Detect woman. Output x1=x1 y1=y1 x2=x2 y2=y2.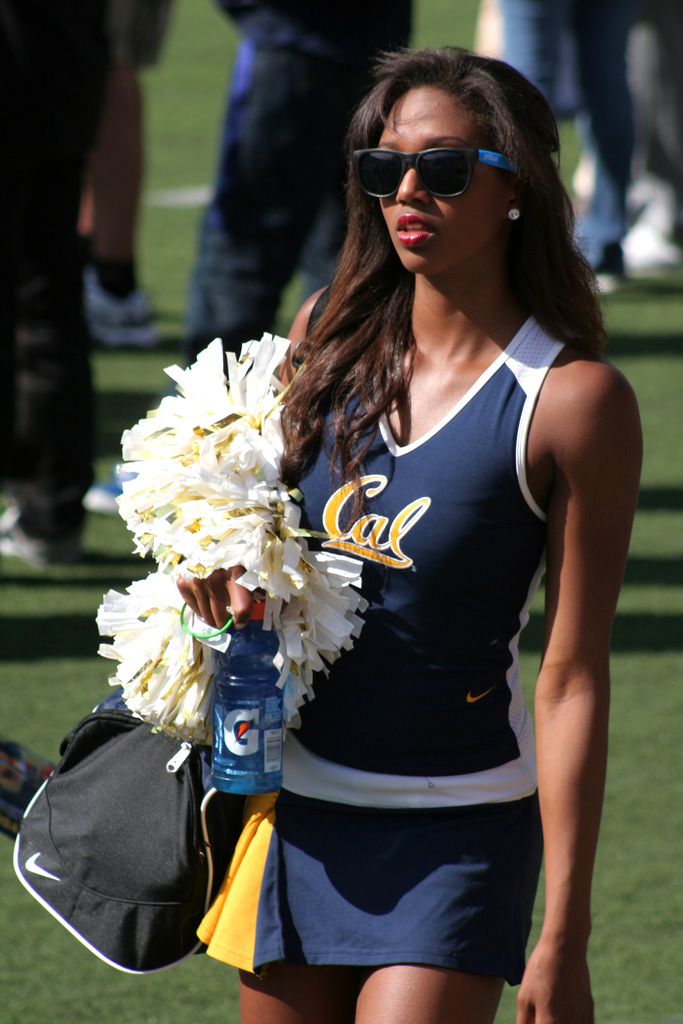
x1=174 y1=52 x2=668 y2=1023.
